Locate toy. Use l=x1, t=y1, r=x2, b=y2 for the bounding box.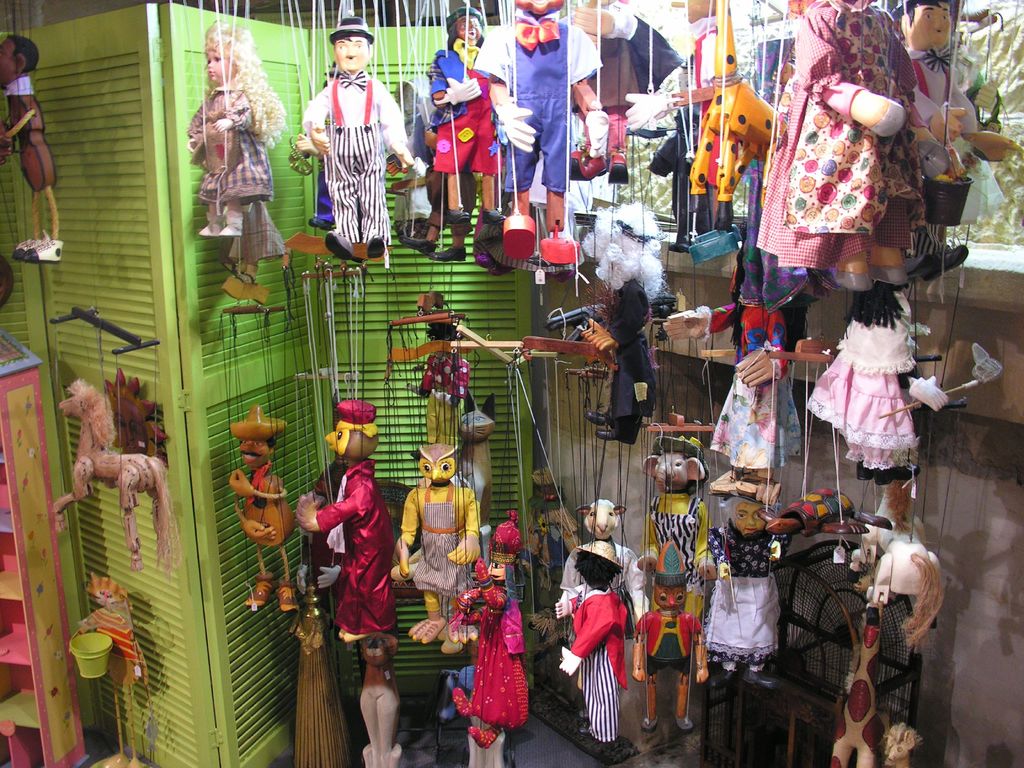
l=579, t=204, r=662, b=442.
